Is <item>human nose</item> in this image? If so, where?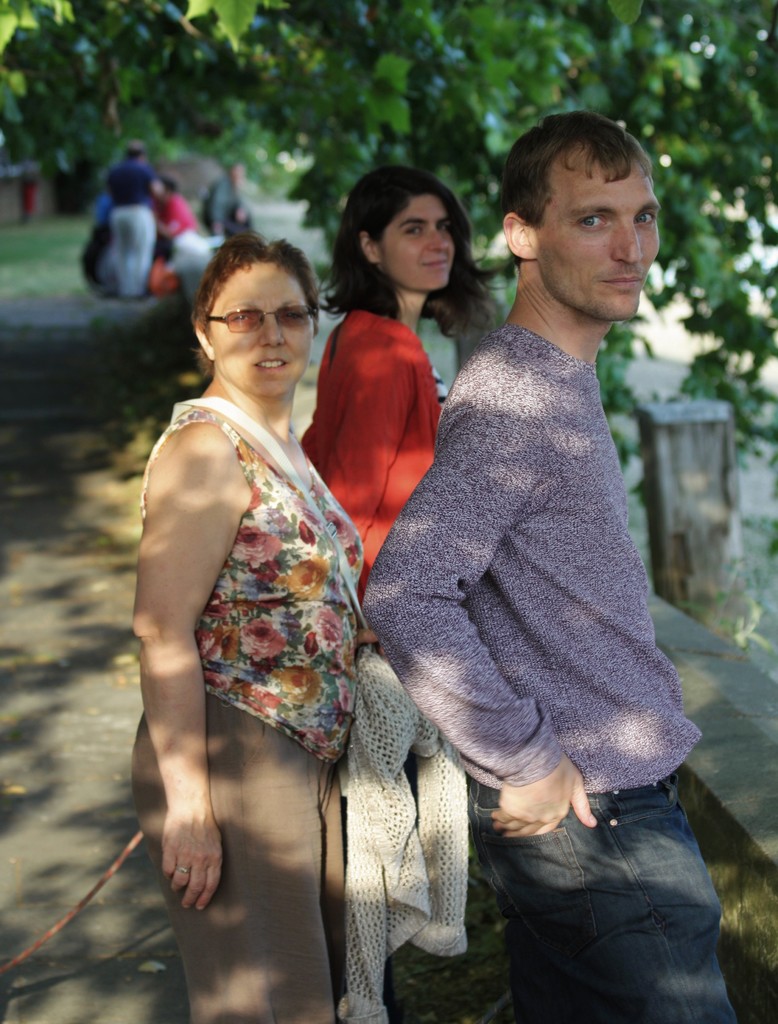
Yes, at (left=611, top=216, right=642, bottom=261).
